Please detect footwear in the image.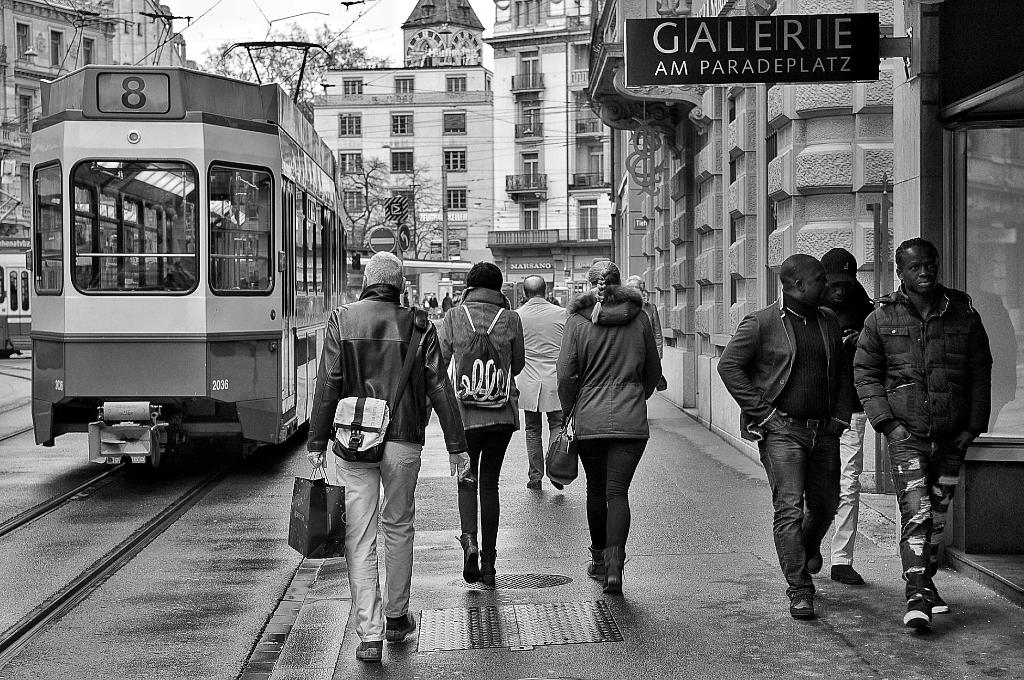
[x1=547, y1=480, x2=563, y2=492].
